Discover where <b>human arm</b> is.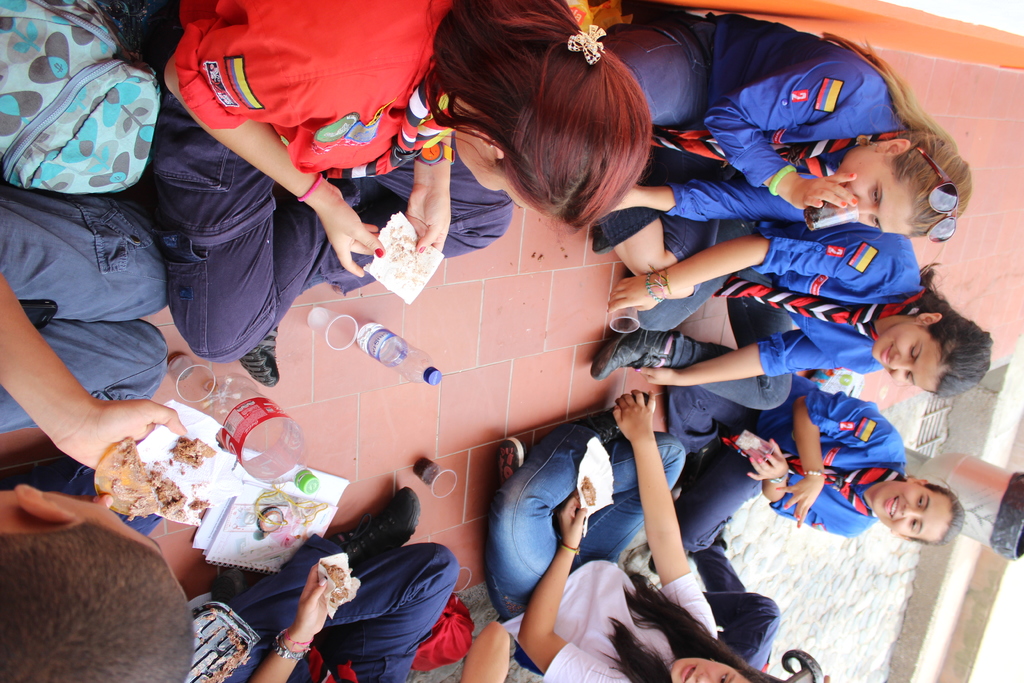
Discovered at detection(604, 182, 829, 222).
